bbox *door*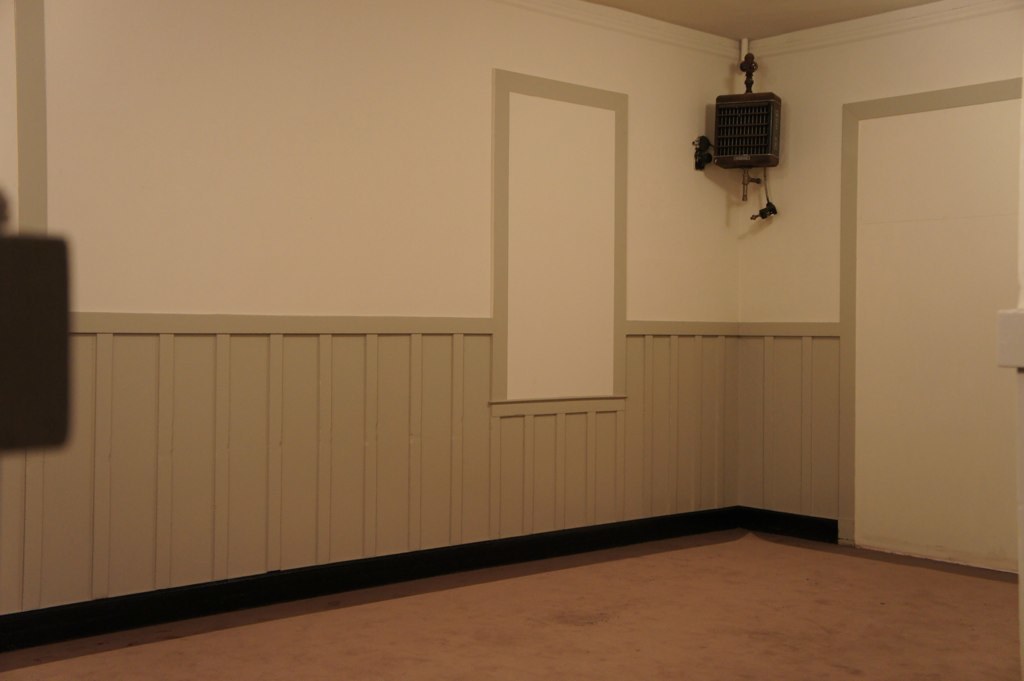
pyautogui.locateOnScreen(851, 101, 1022, 567)
